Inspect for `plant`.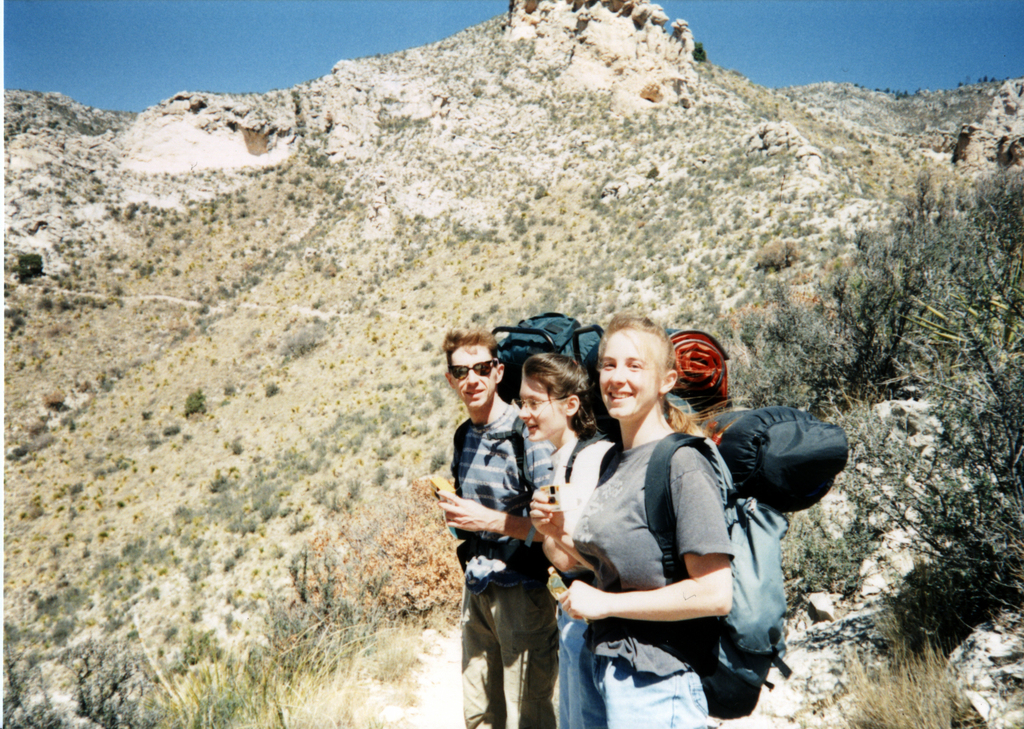
Inspection: x1=91 y1=186 x2=104 y2=197.
